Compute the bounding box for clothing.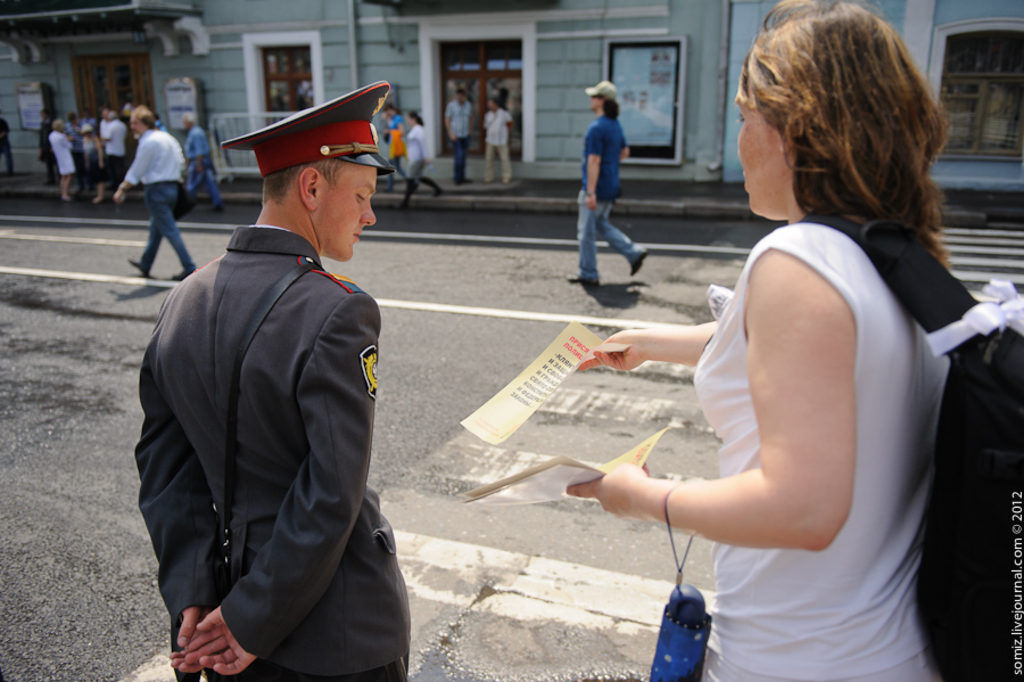
bbox=[445, 96, 473, 179].
